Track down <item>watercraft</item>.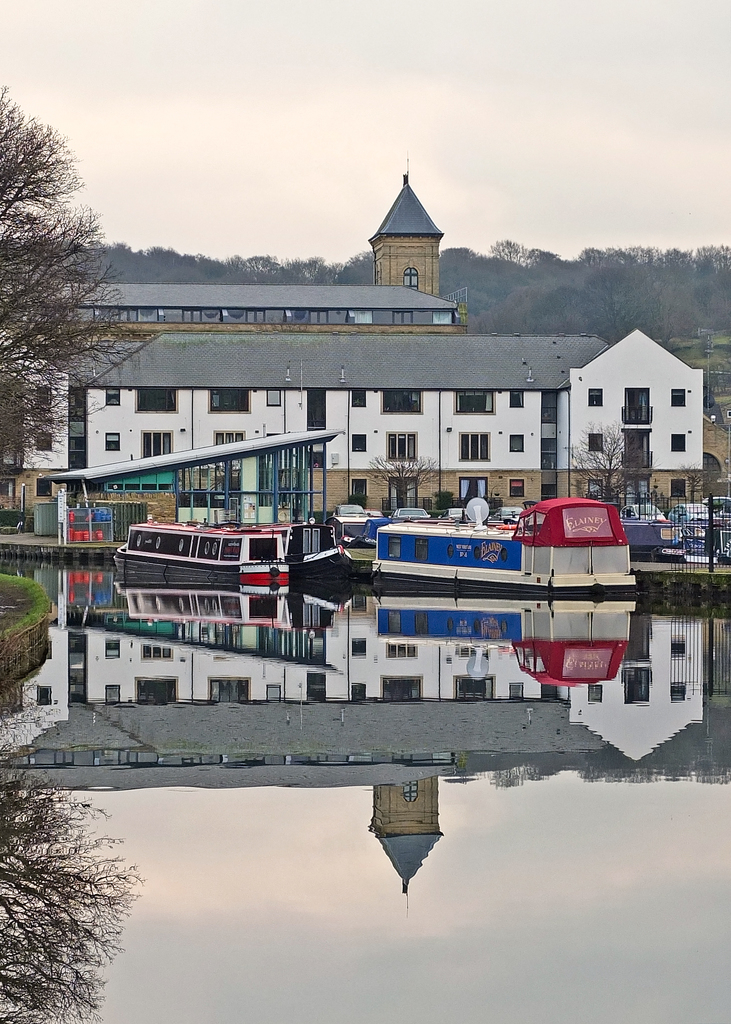
Tracked to rect(371, 493, 642, 598).
